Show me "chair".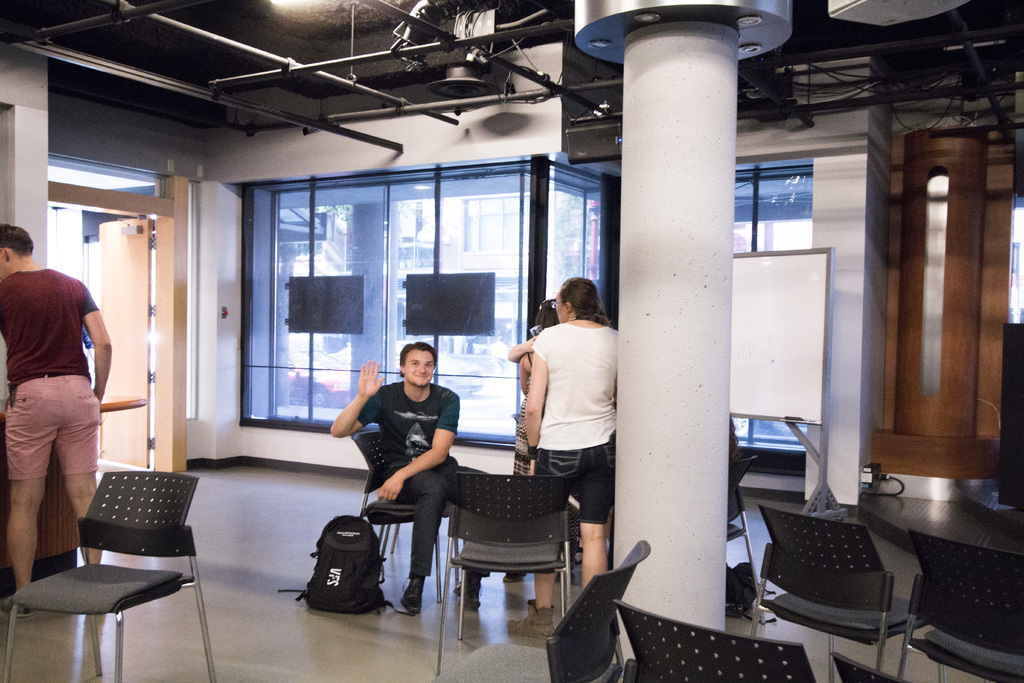
"chair" is here: box(350, 424, 472, 604).
